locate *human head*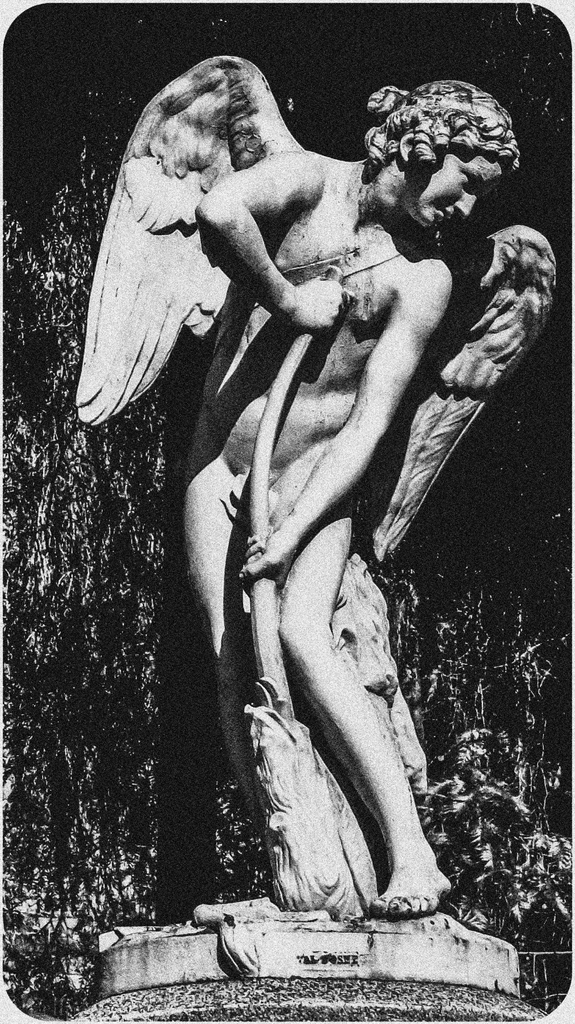
bbox=(348, 78, 522, 227)
